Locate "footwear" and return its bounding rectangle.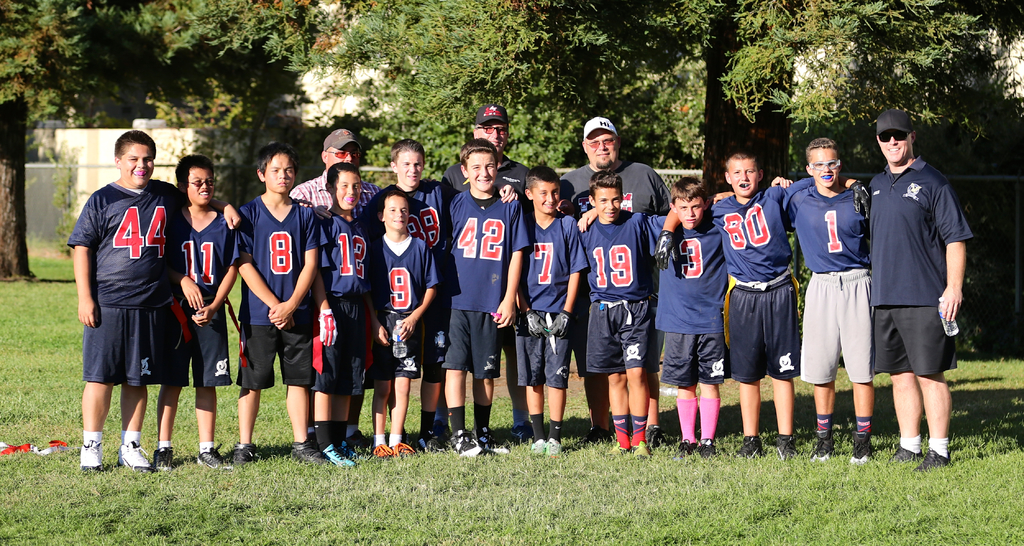
482,426,507,458.
